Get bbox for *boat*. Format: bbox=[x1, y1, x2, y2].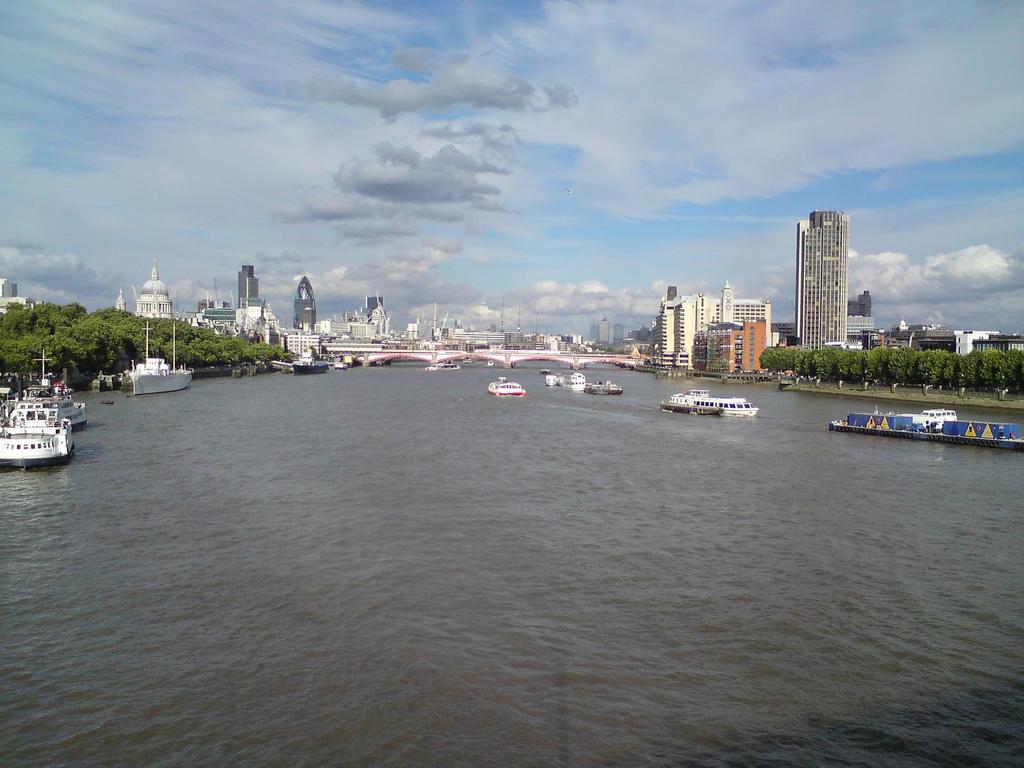
bbox=[593, 377, 629, 399].
